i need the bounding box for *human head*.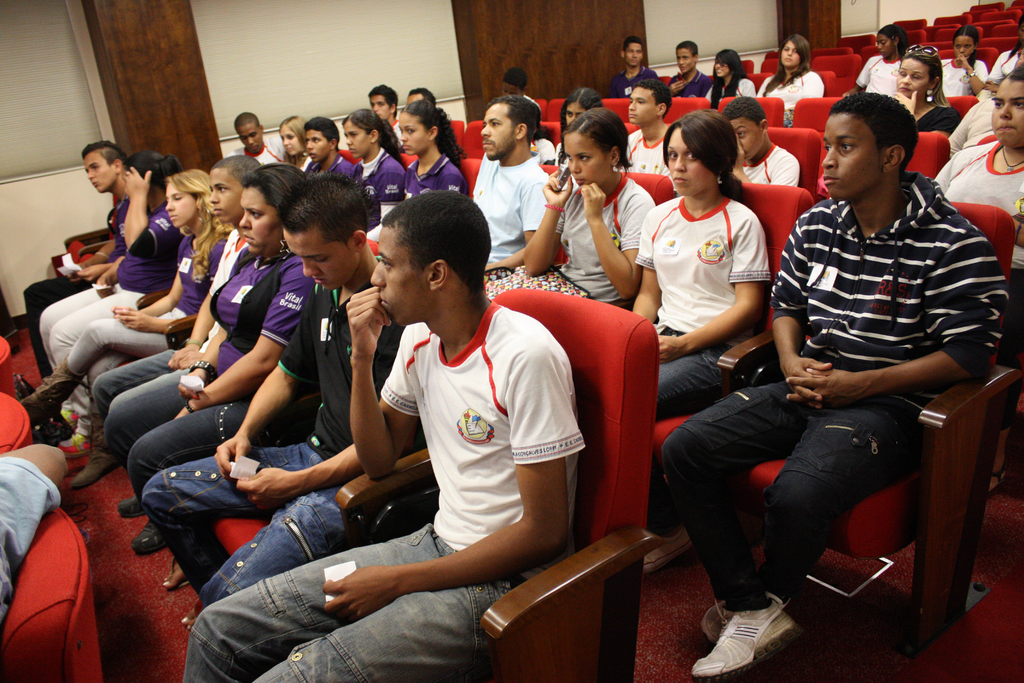
Here it is: (left=627, top=73, right=671, bottom=122).
